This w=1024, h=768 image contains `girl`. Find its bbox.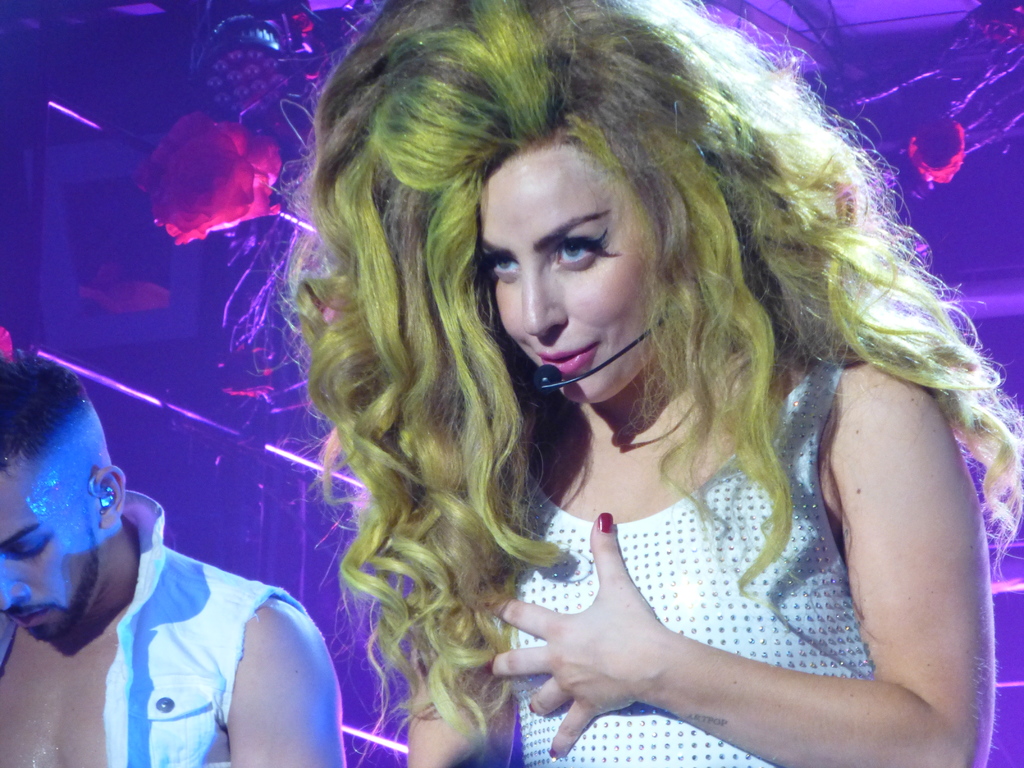
<bbox>223, 0, 1023, 767</bbox>.
